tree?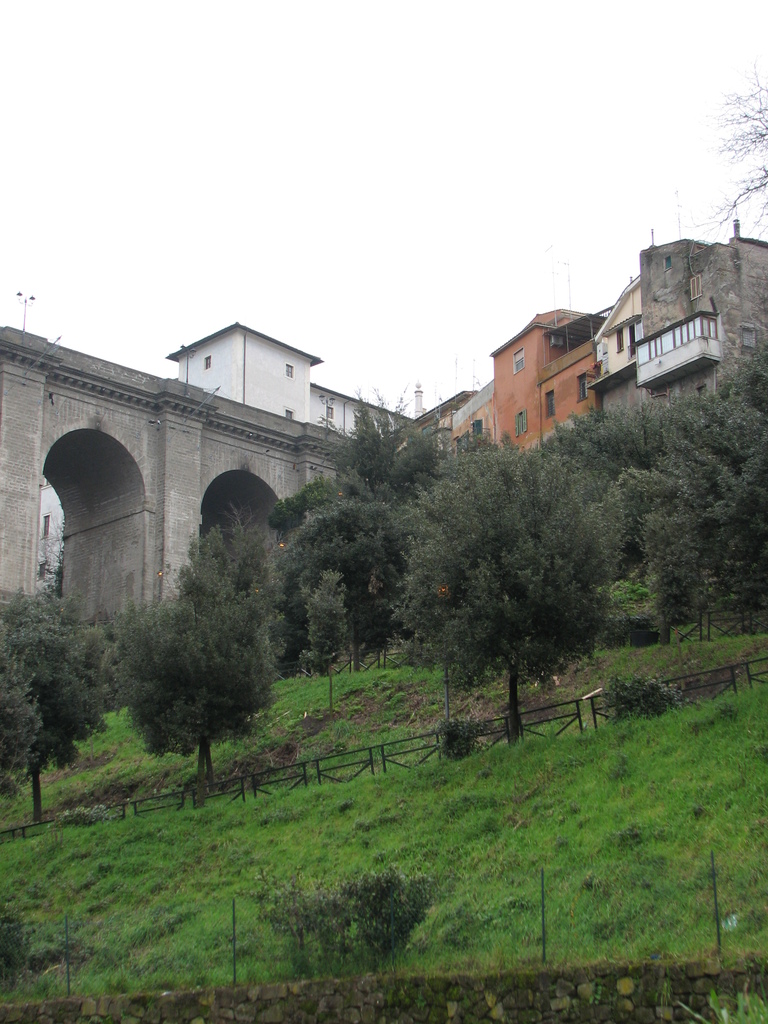
(left=397, top=440, right=600, bottom=735)
